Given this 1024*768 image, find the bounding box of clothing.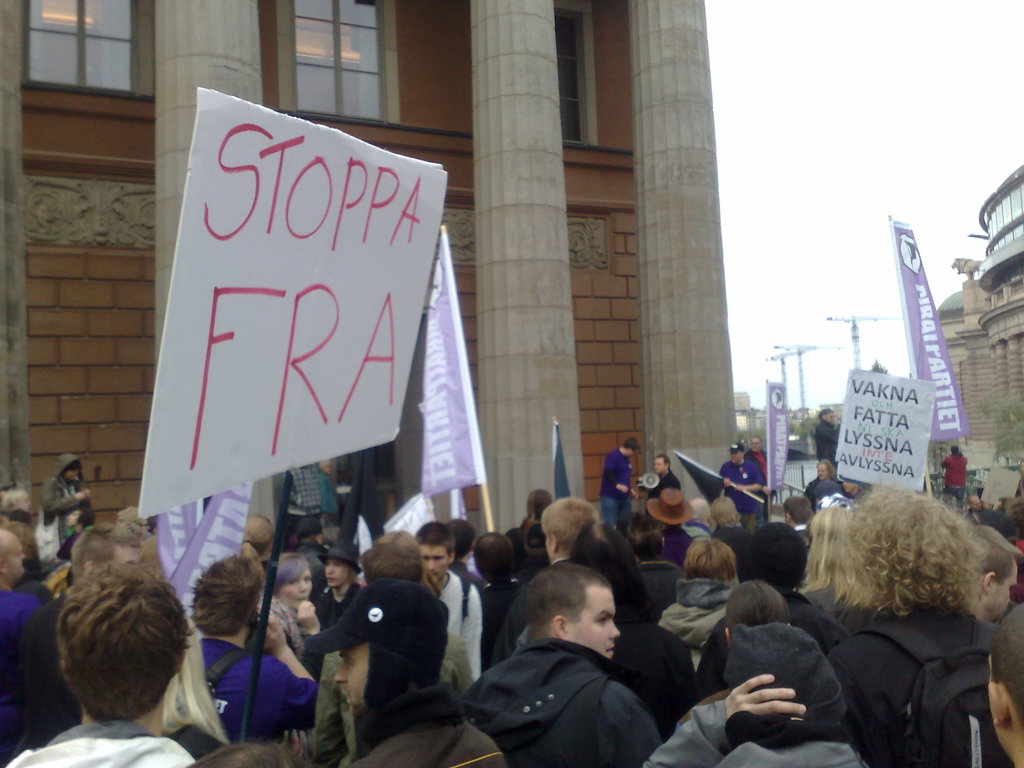
(left=719, top=461, right=764, bottom=517).
